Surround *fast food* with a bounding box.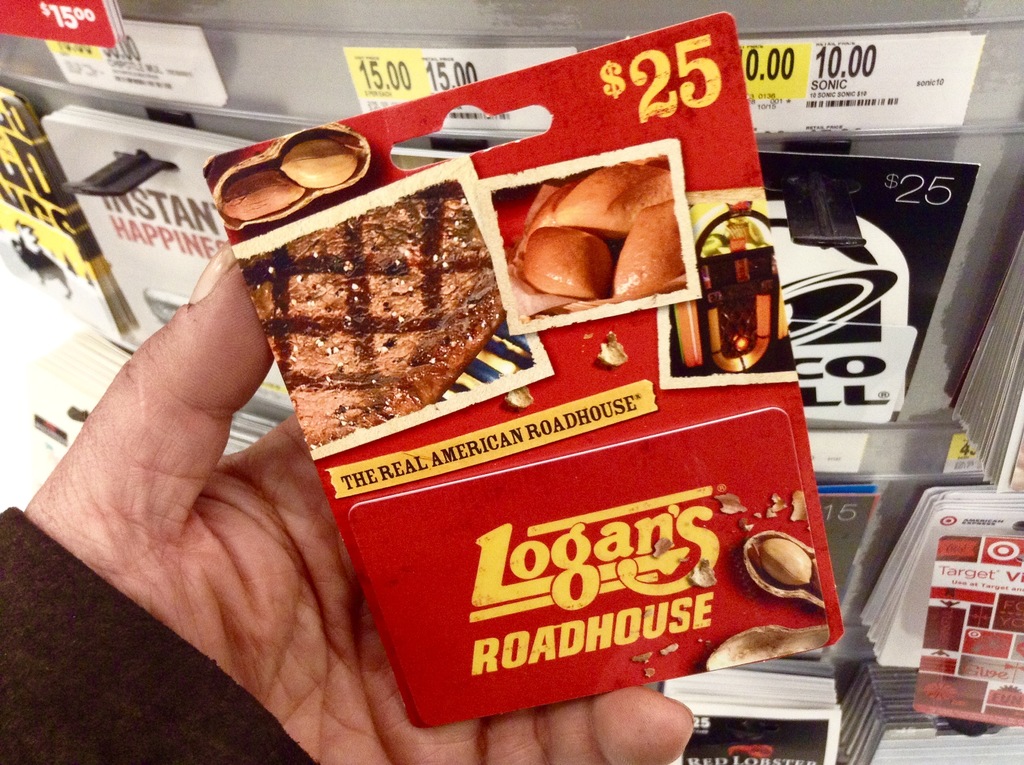
detection(489, 140, 694, 318).
